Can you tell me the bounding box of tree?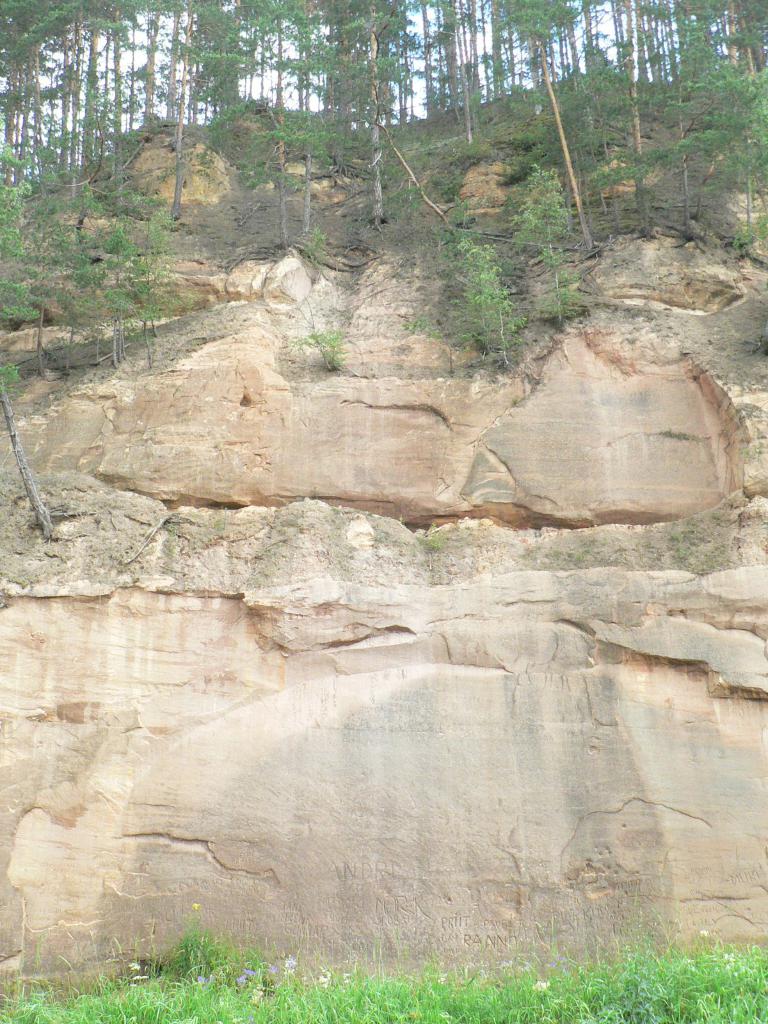
x1=509 y1=166 x2=572 y2=324.
